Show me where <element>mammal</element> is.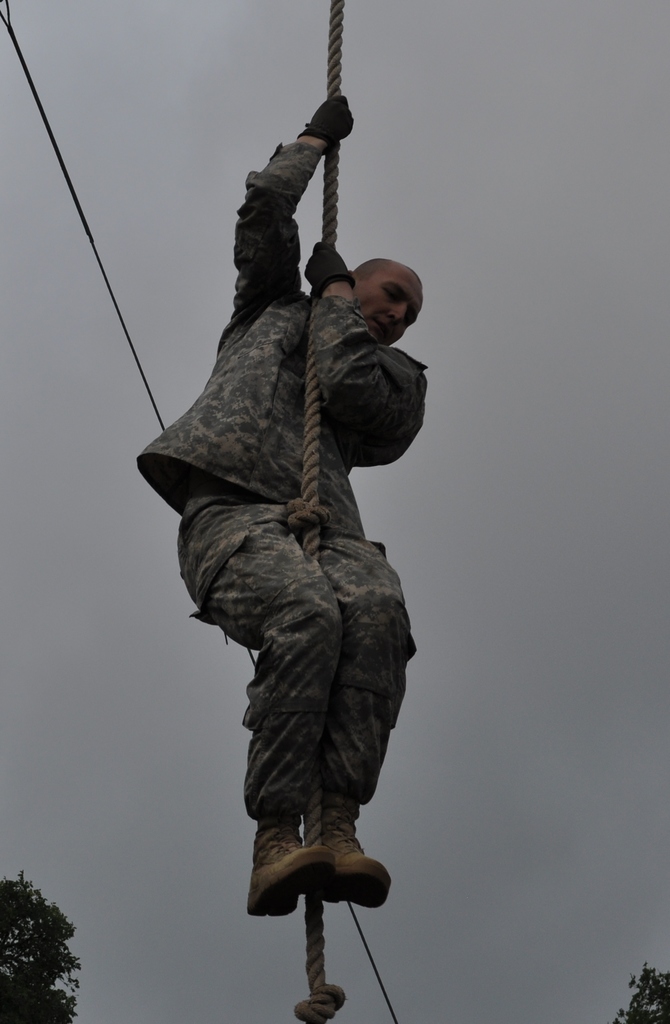
<element>mammal</element> is at (x1=136, y1=108, x2=432, y2=1020).
